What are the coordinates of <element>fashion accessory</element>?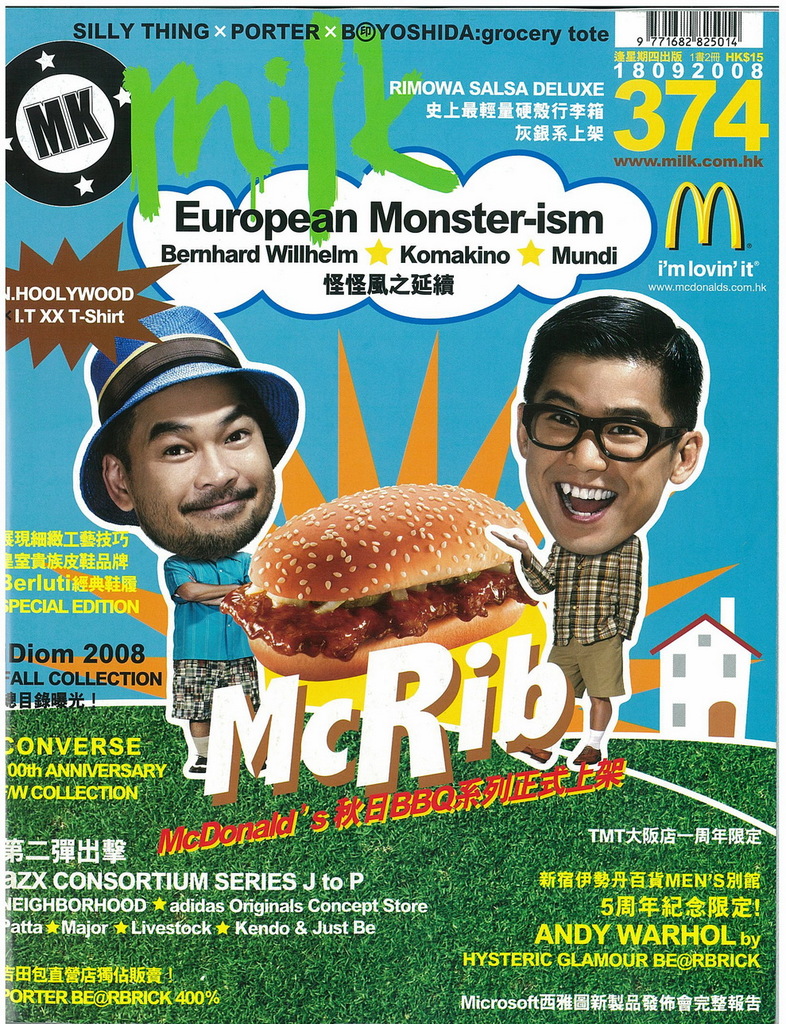
<box>79,301,303,527</box>.
